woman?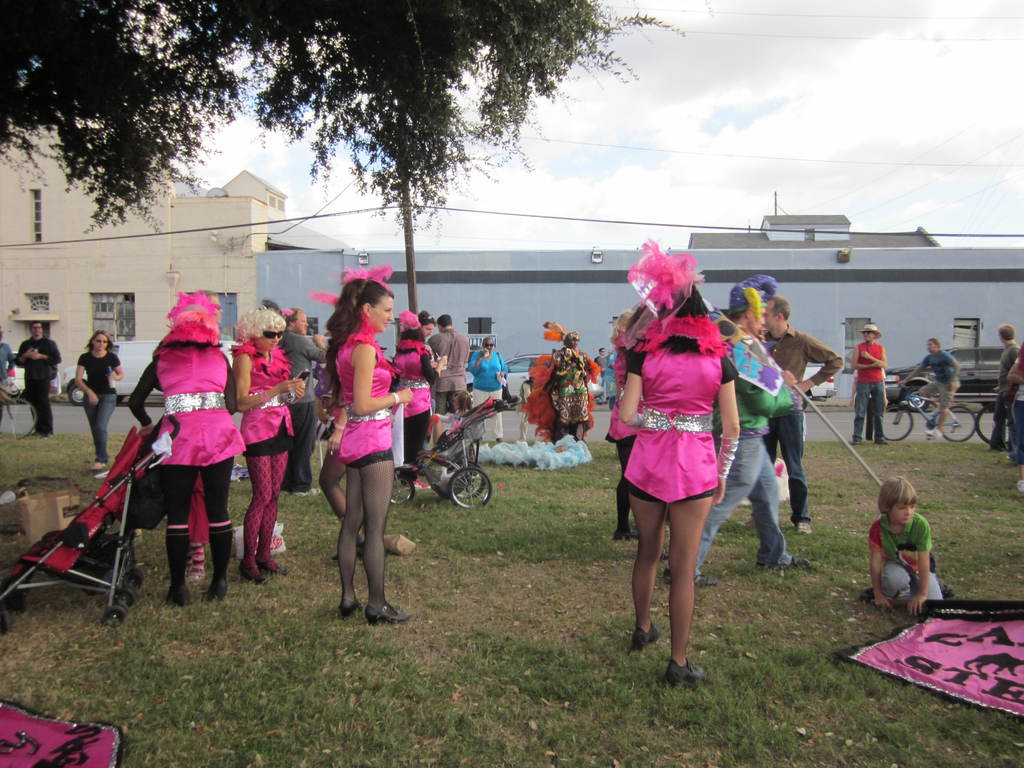
<box>321,263,415,621</box>
